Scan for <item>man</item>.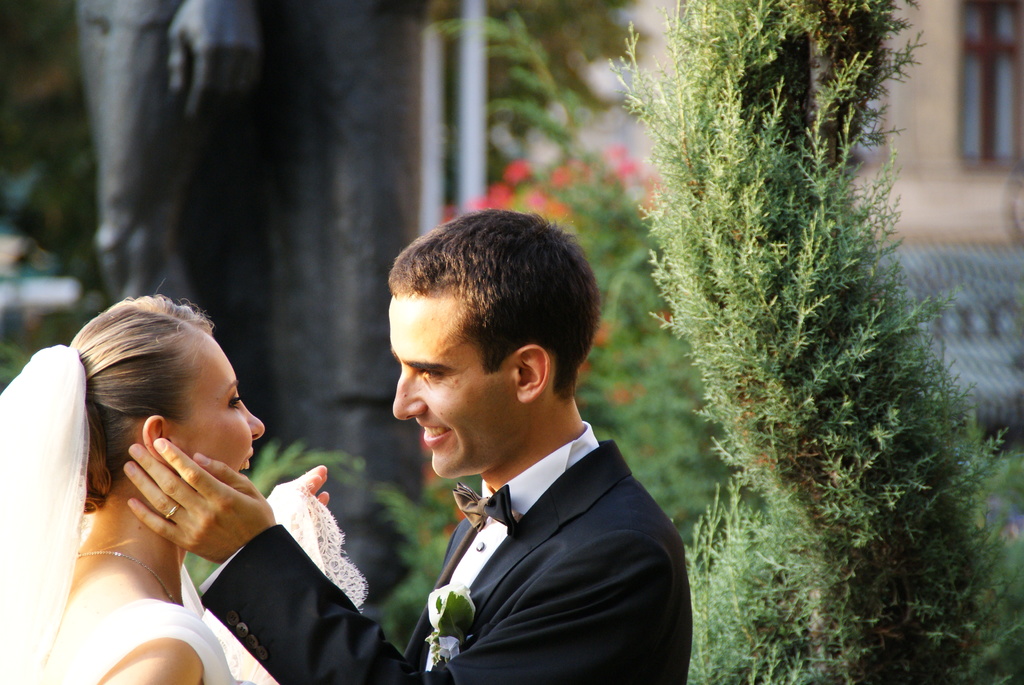
Scan result: 212 129 779 670.
